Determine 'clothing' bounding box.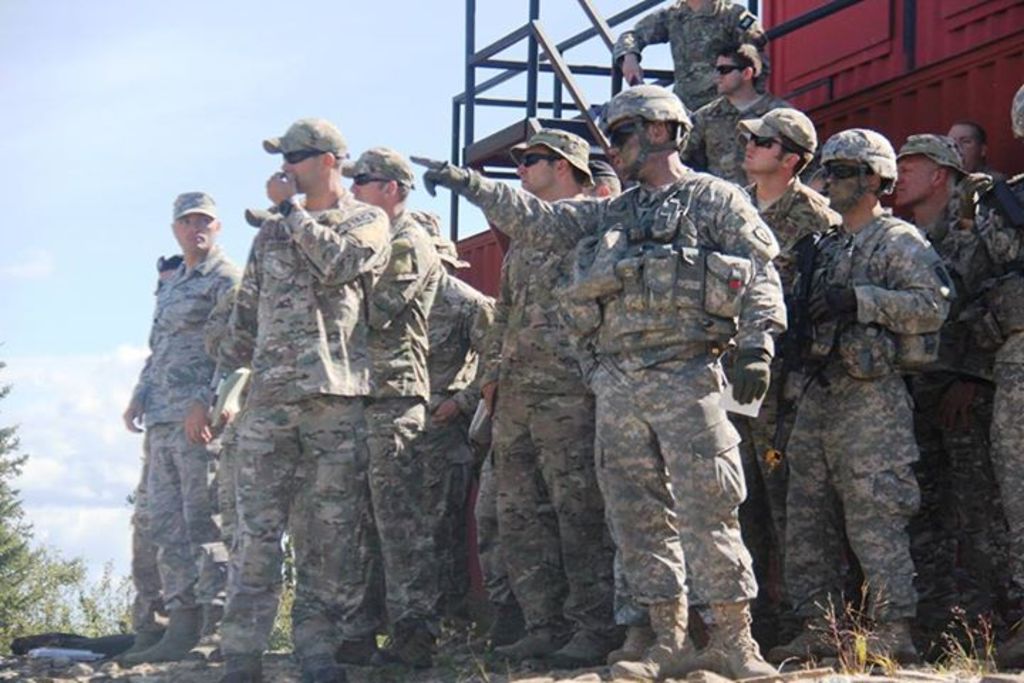
Determined: l=607, t=0, r=761, b=127.
